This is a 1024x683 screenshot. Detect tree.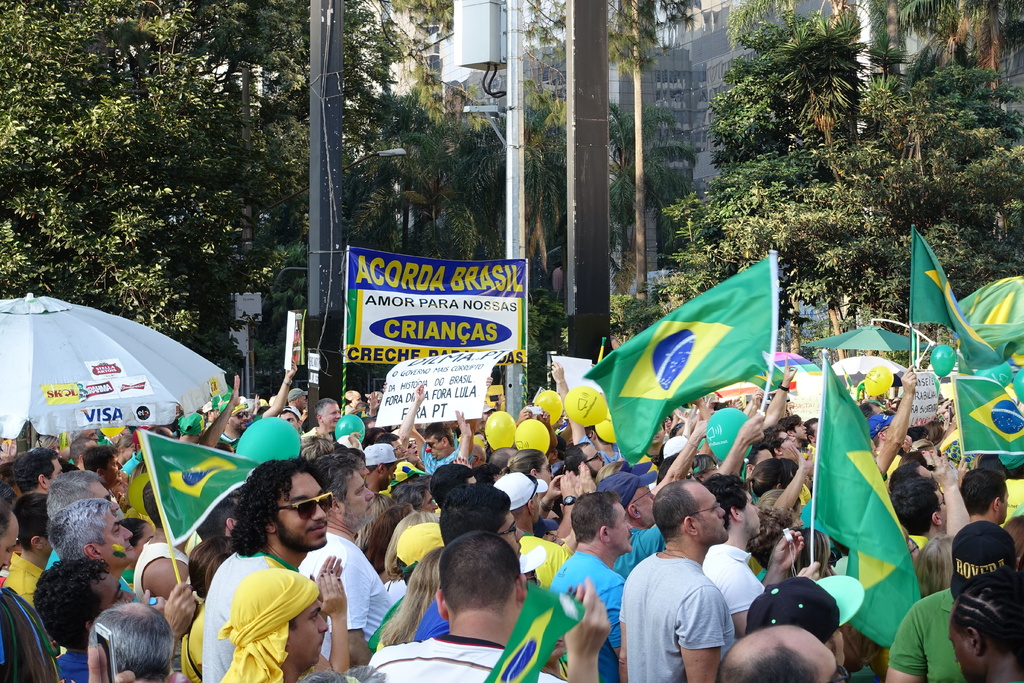
BBox(609, 0, 698, 298).
